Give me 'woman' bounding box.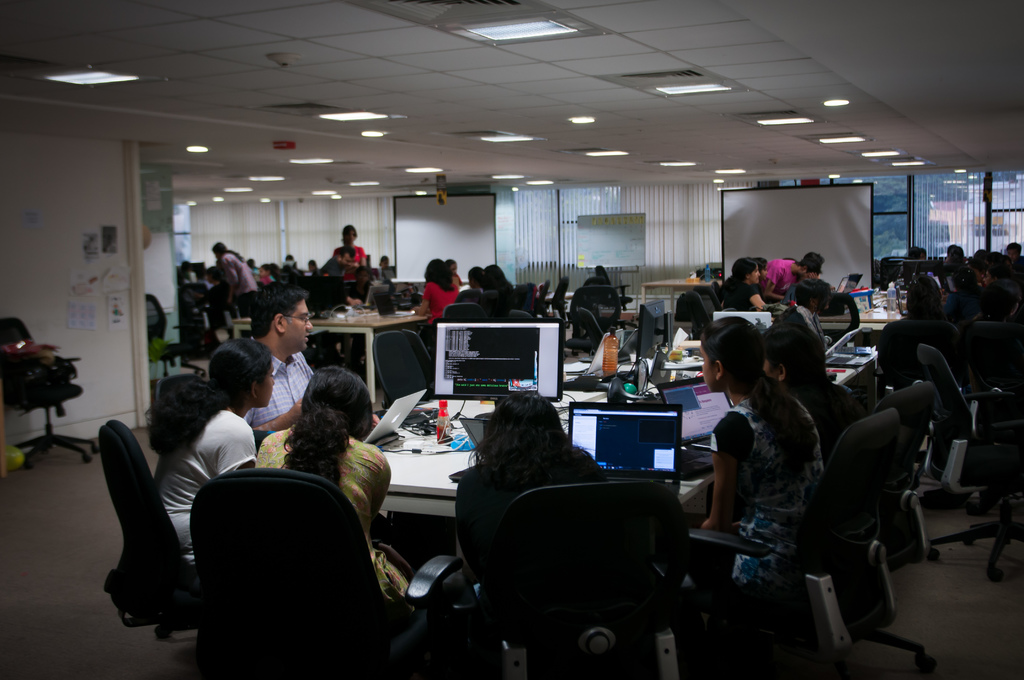
detection(722, 257, 765, 310).
